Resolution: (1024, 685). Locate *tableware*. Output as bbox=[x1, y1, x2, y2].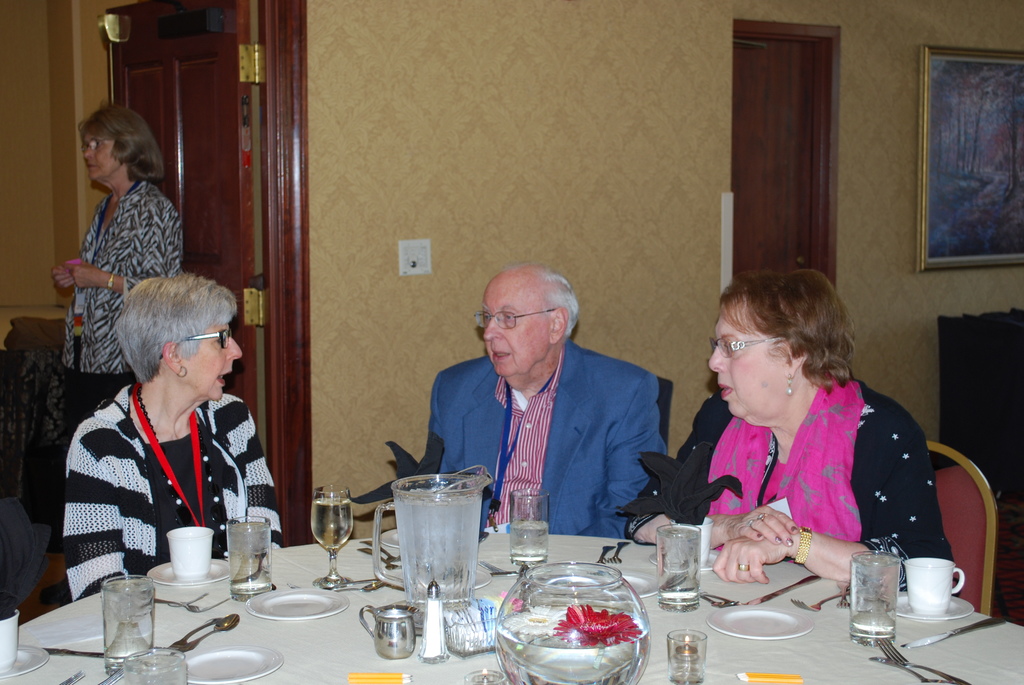
bbox=[172, 611, 241, 652].
